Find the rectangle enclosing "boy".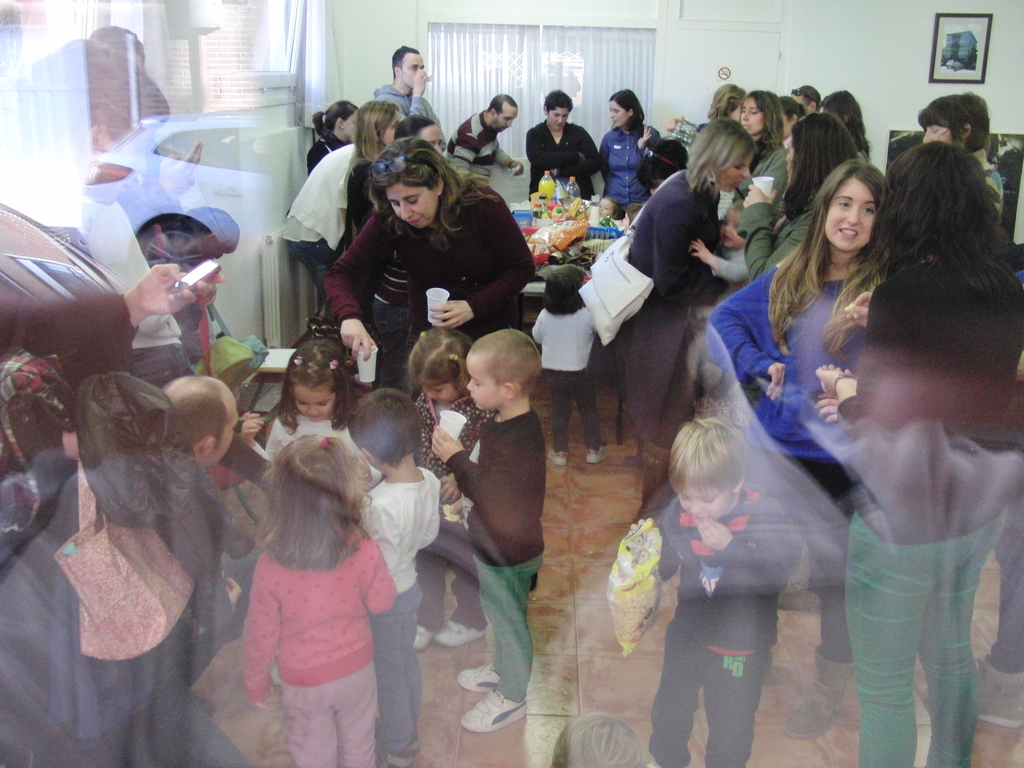
[428,326,548,735].
